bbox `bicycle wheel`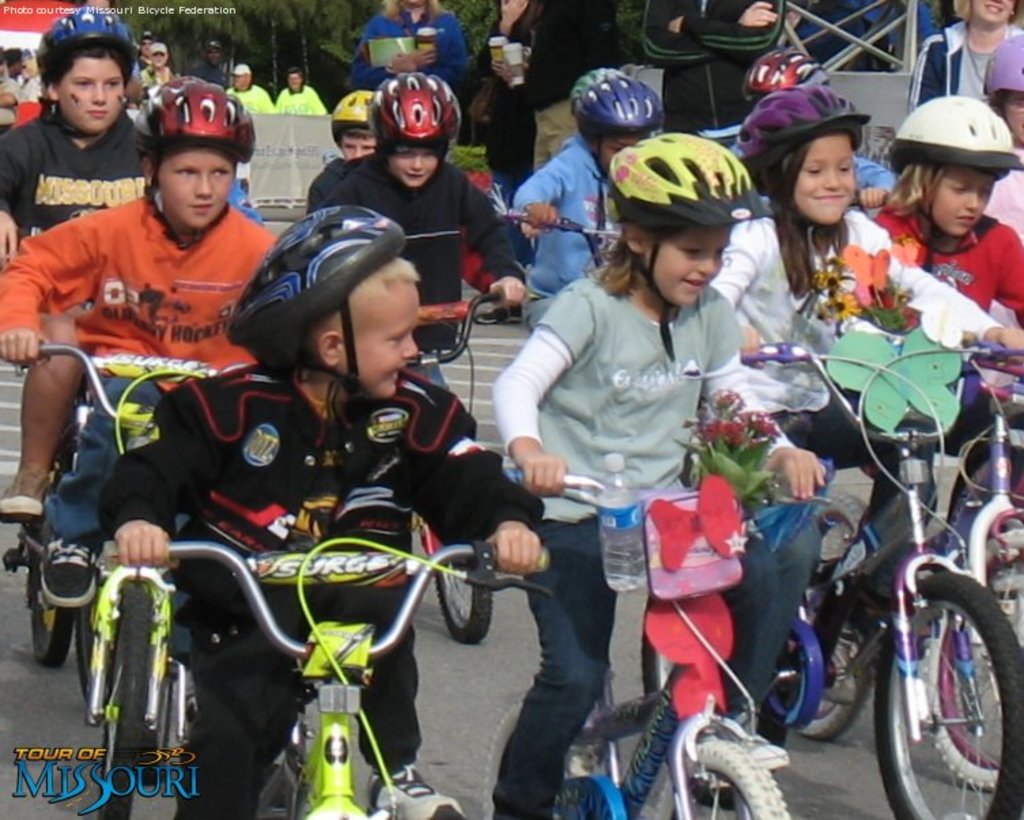
x1=94 y1=582 x2=151 y2=819
